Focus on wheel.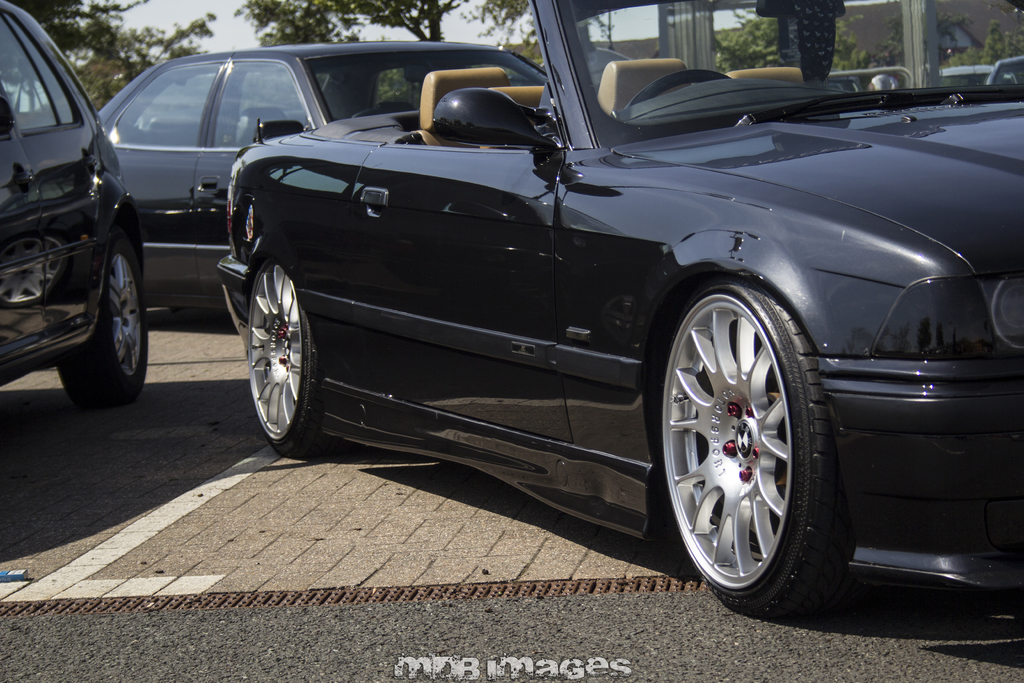
Focused at l=58, t=227, r=147, b=411.
